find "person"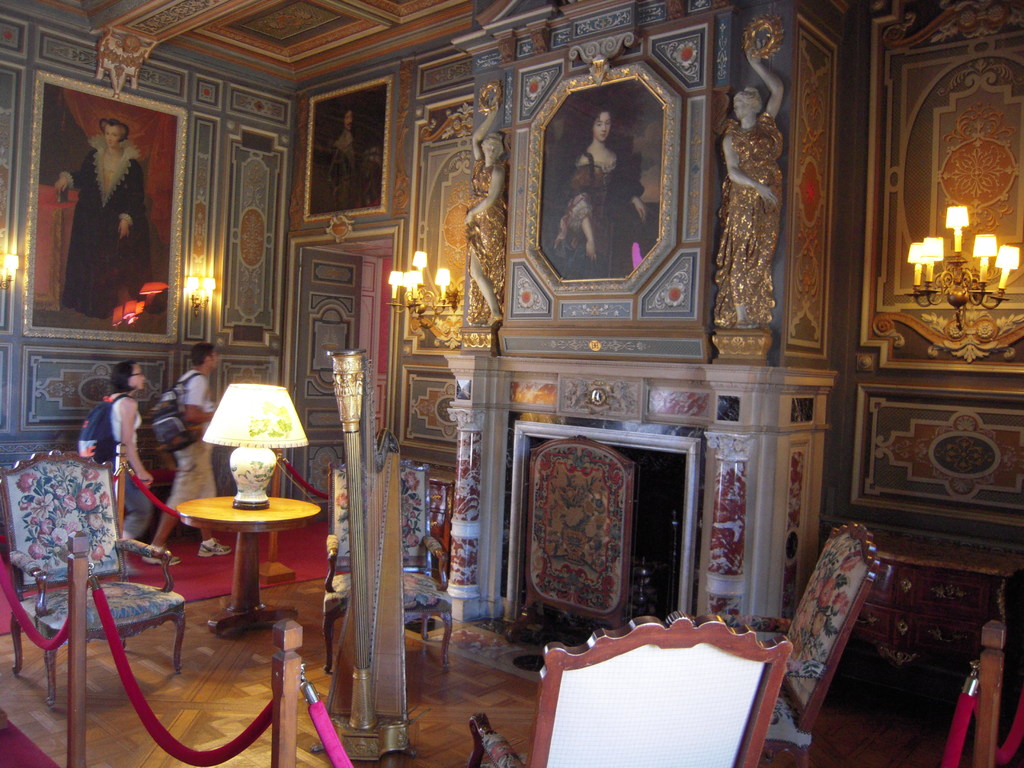
[left=720, top=36, right=785, bottom=327]
